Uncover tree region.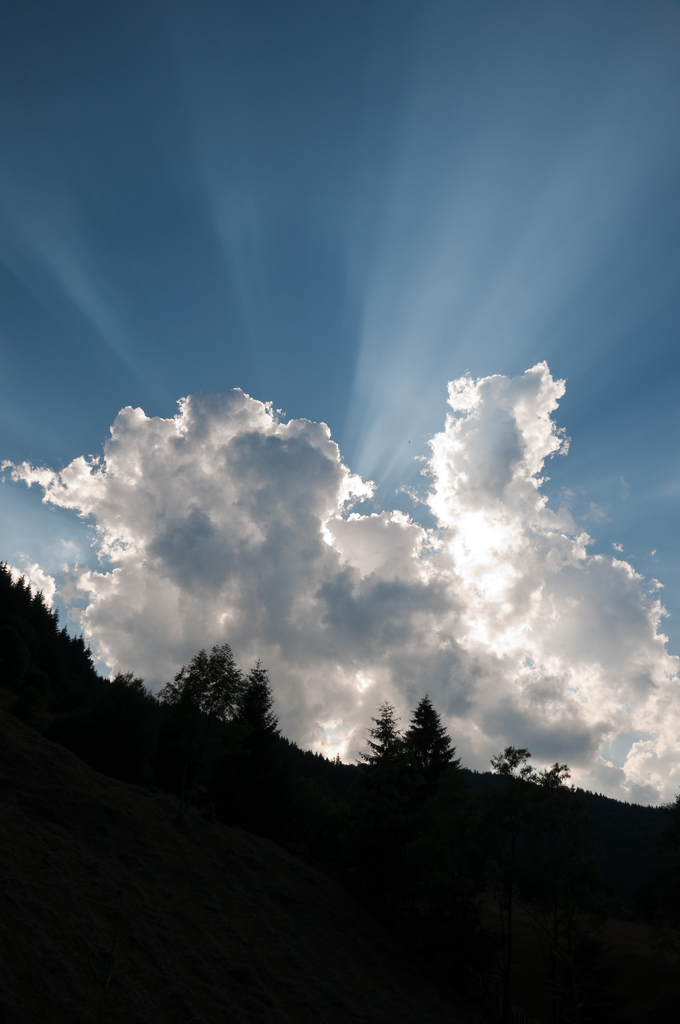
Uncovered: (left=501, top=734, right=534, bottom=780).
